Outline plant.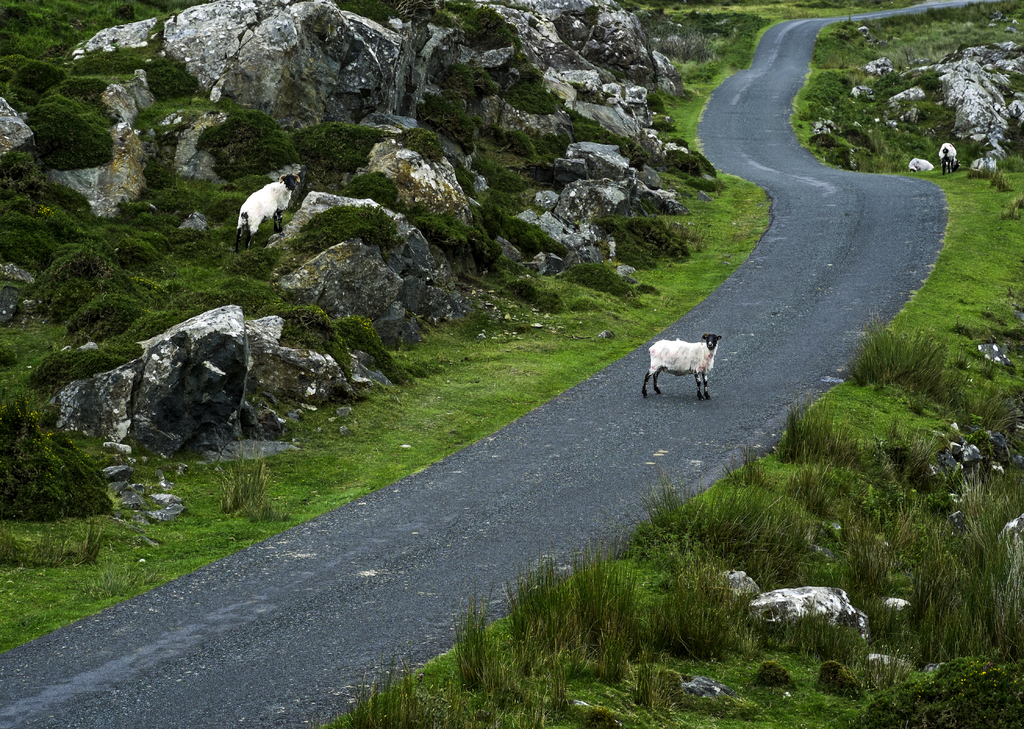
Outline: crop(404, 196, 495, 254).
